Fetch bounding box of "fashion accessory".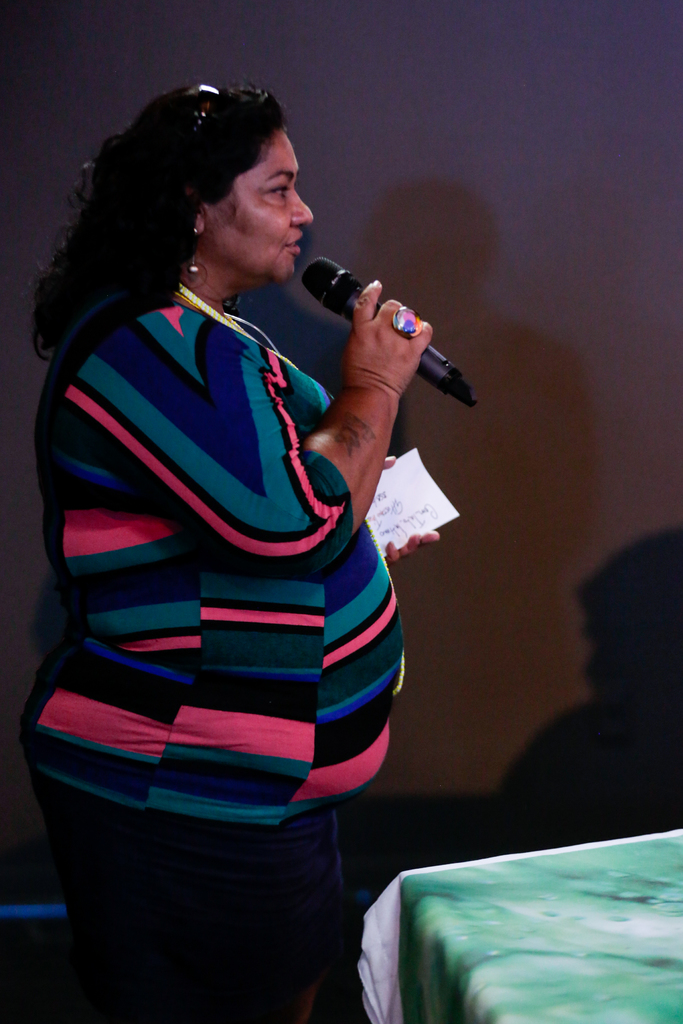
Bbox: <box>178,221,210,293</box>.
